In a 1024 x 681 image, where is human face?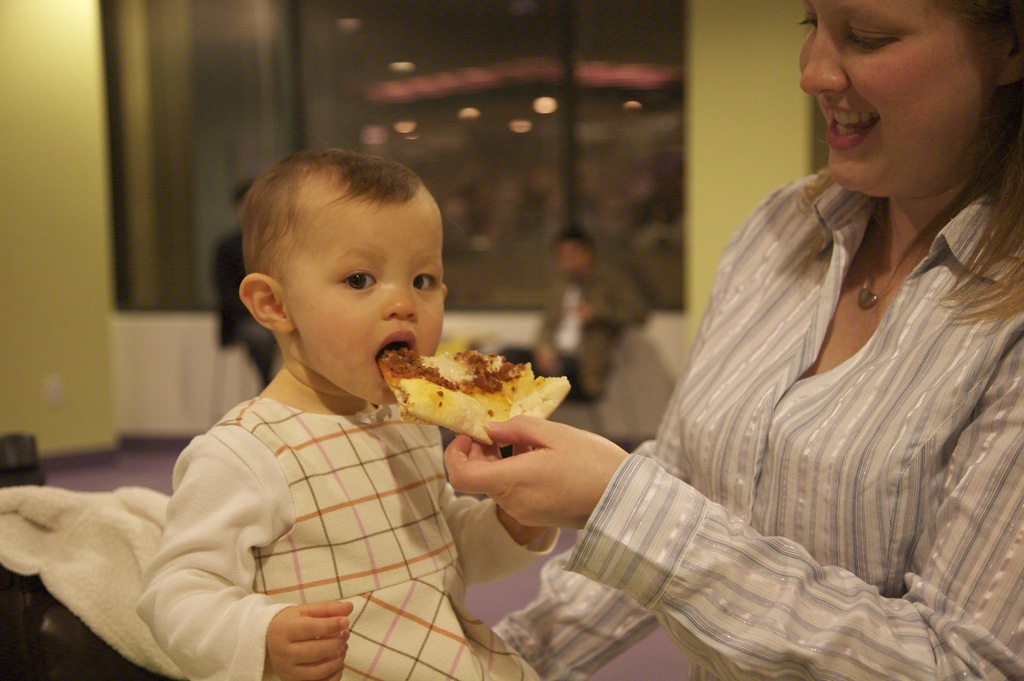
box=[291, 172, 446, 407].
